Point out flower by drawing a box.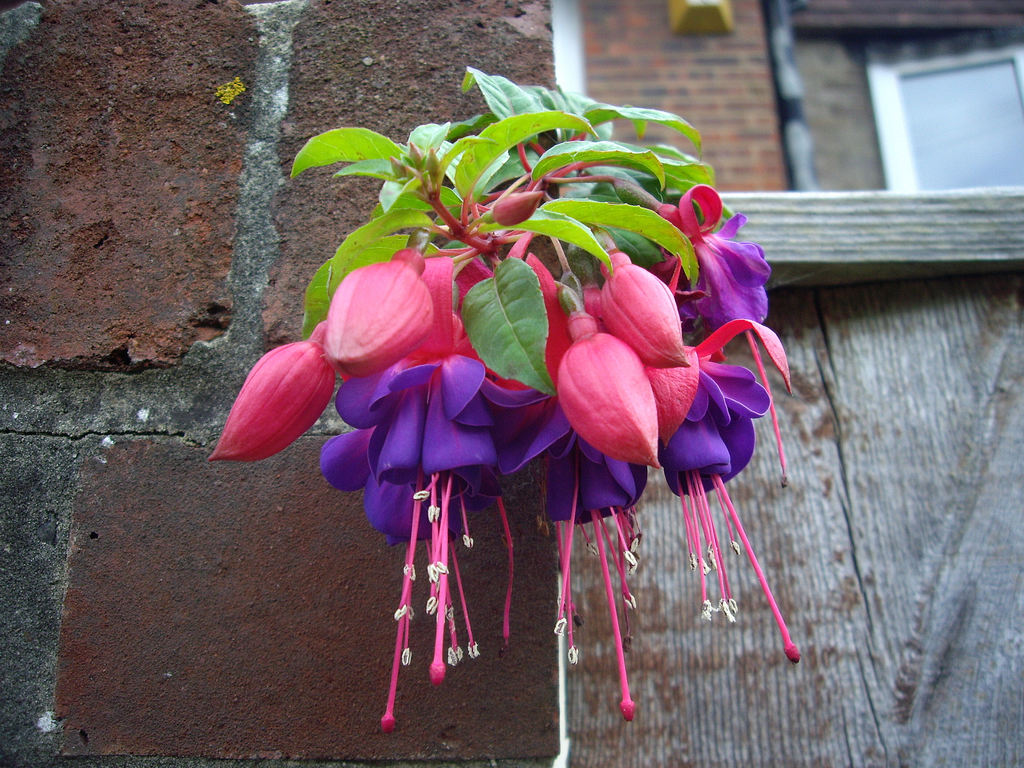
[x1=551, y1=305, x2=657, y2=470].
